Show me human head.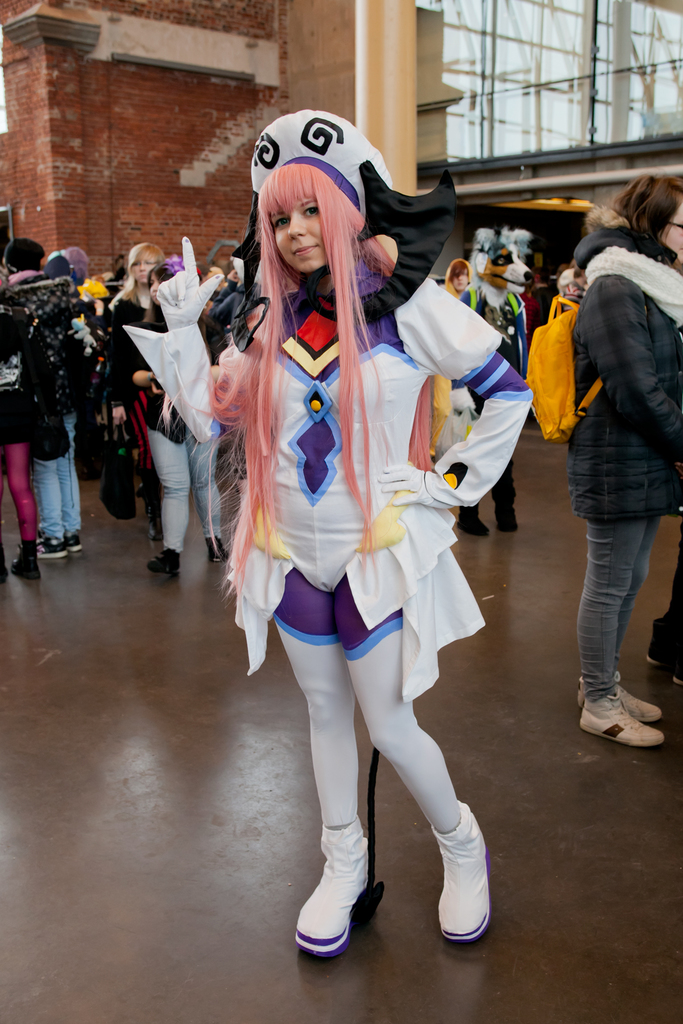
human head is here: rect(446, 253, 474, 297).
